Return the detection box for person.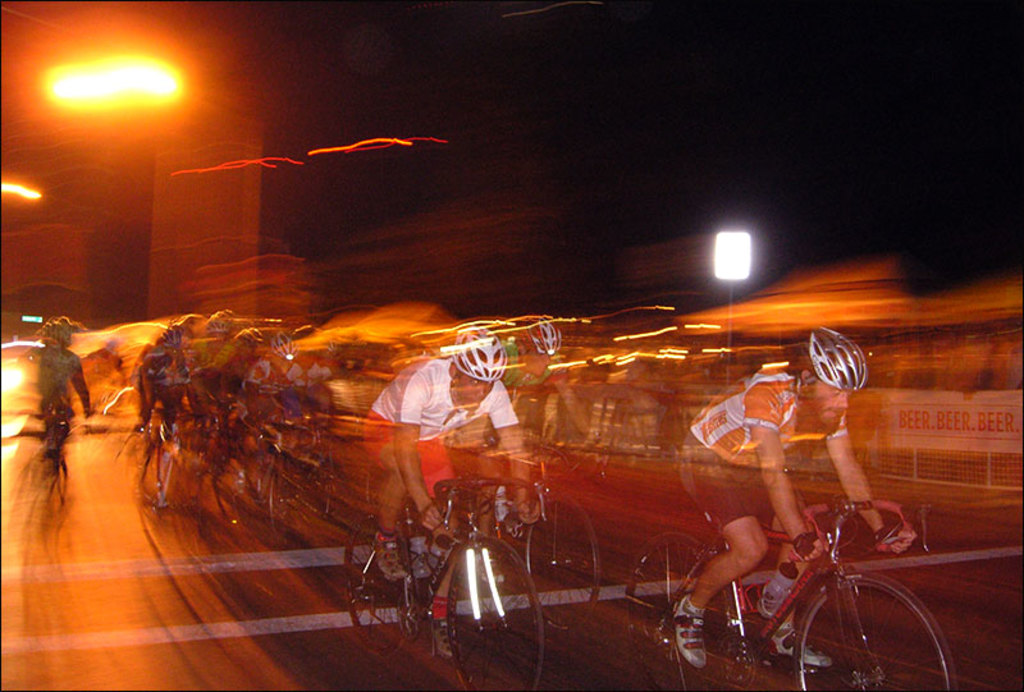
bbox(695, 347, 916, 674).
